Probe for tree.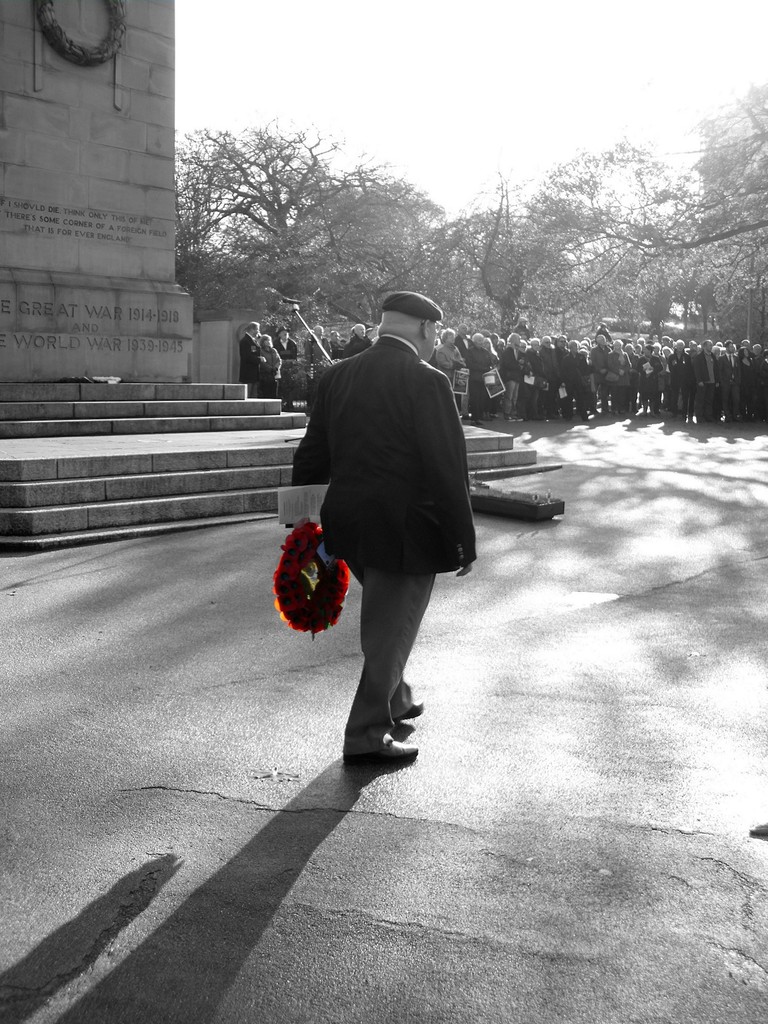
Probe result: <region>556, 73, 767, 333</region>.
